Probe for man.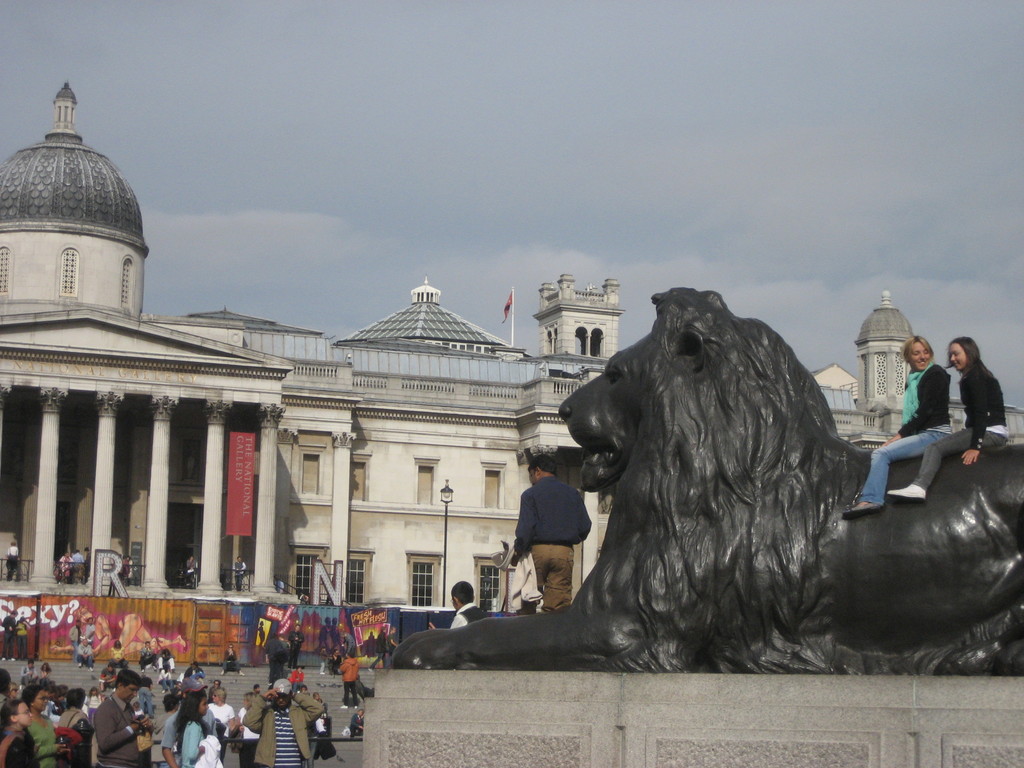
Probe result: rect(427, 580, 484, 631).
